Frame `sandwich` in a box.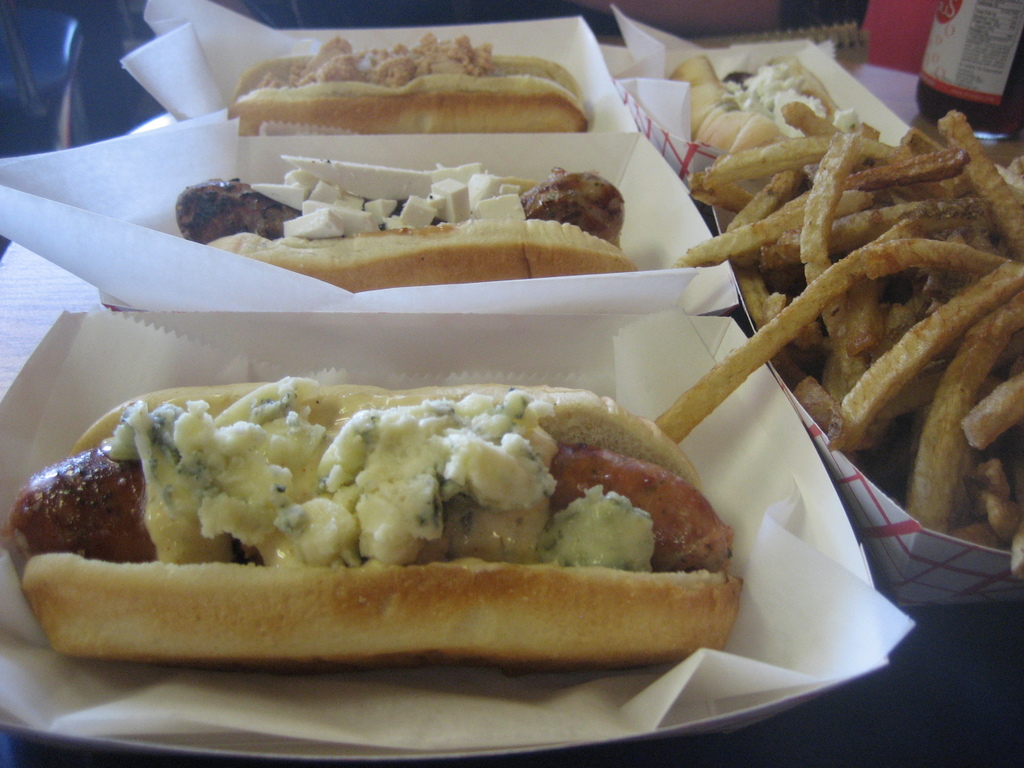
BBox(225, 29, 588, 134).
